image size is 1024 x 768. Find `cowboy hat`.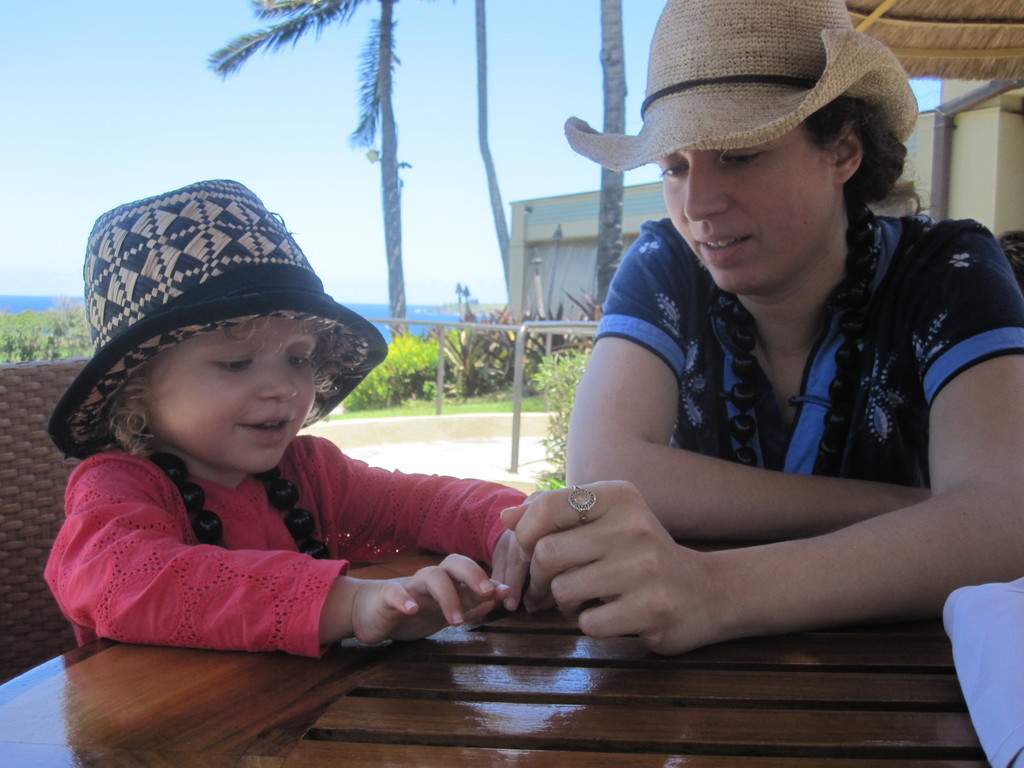
region(604, 8, 915, 193).
